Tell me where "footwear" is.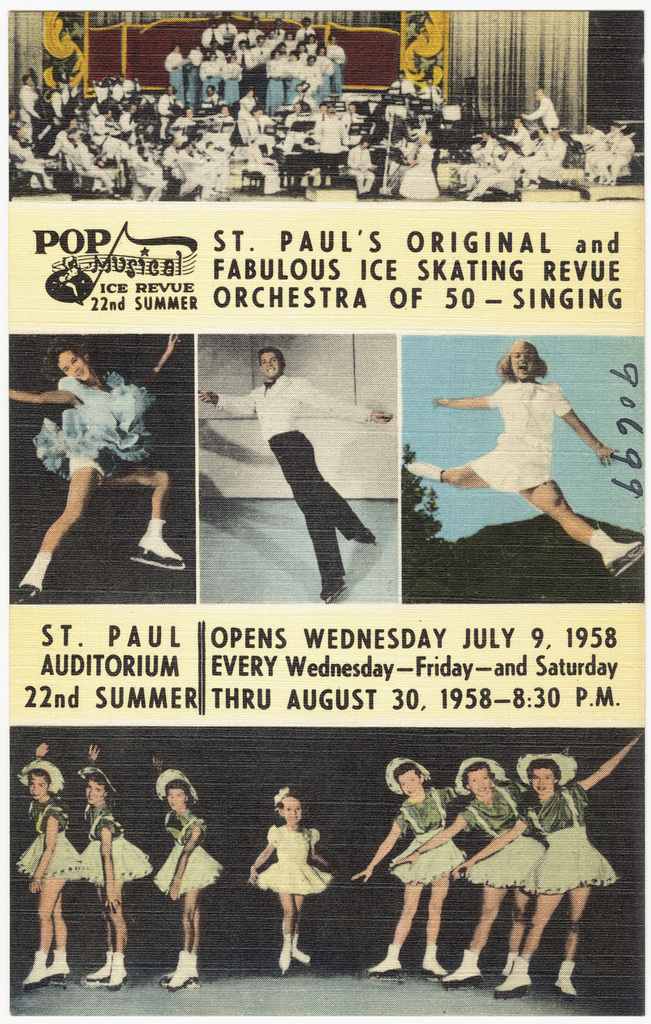
"footwear" is at x1=424, y1=943, x2=448, y2=975.
